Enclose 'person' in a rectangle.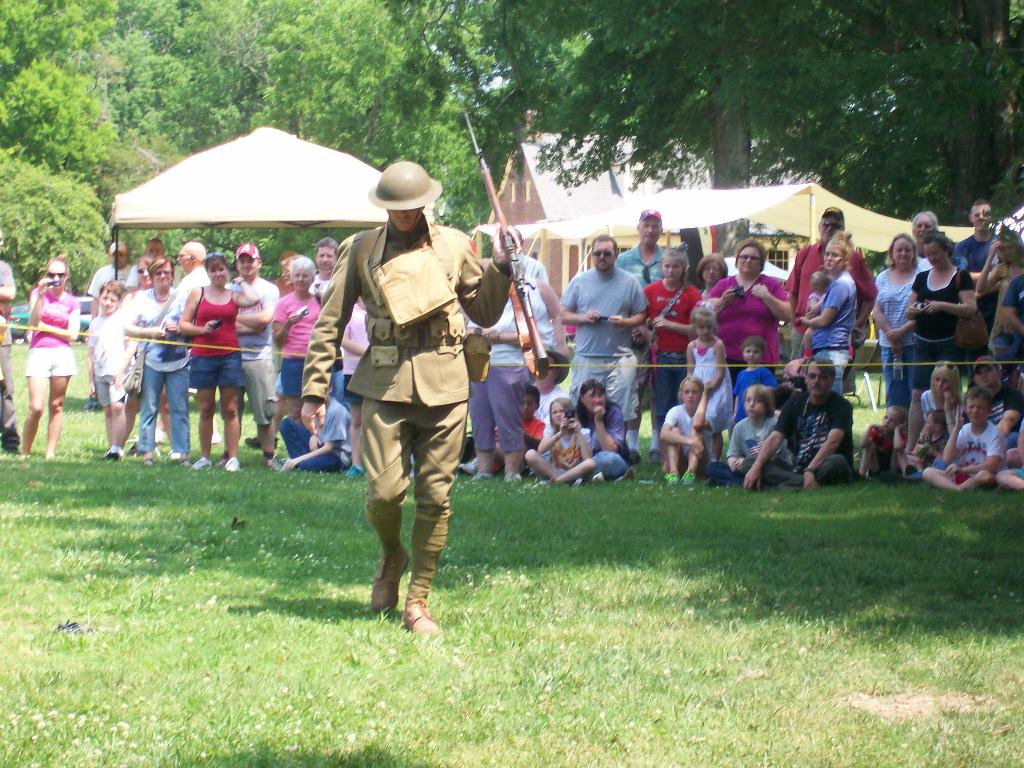
[84, 274, 135, 463].
